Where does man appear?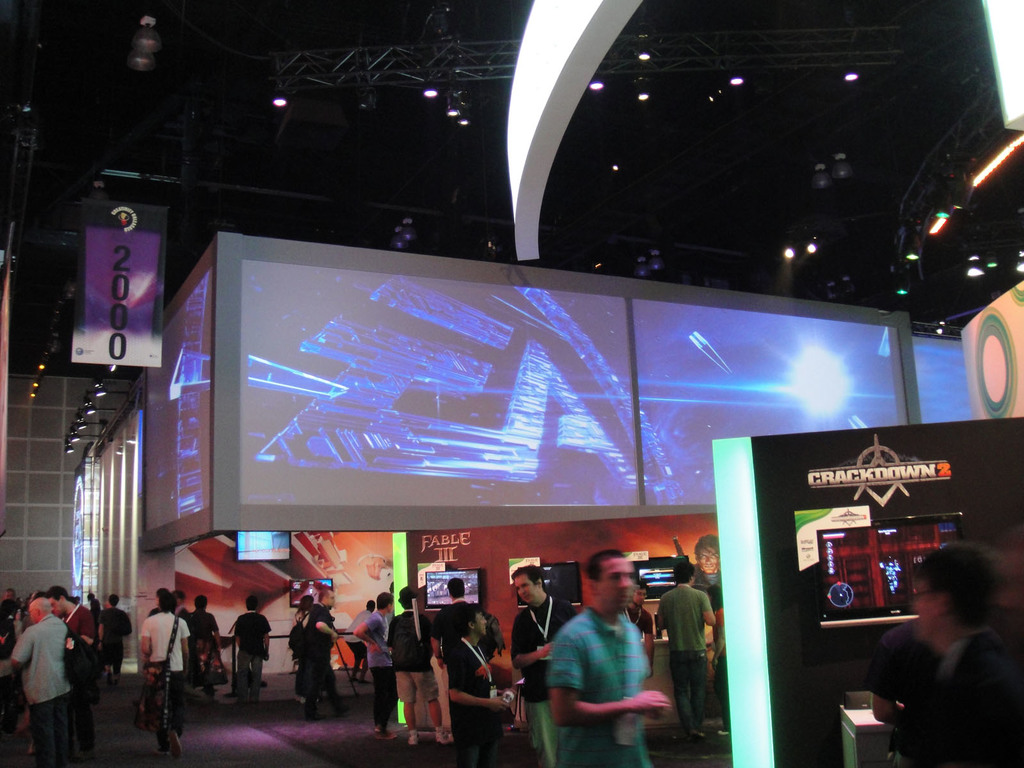
Appears at crop(691, 532, 723, 613).
